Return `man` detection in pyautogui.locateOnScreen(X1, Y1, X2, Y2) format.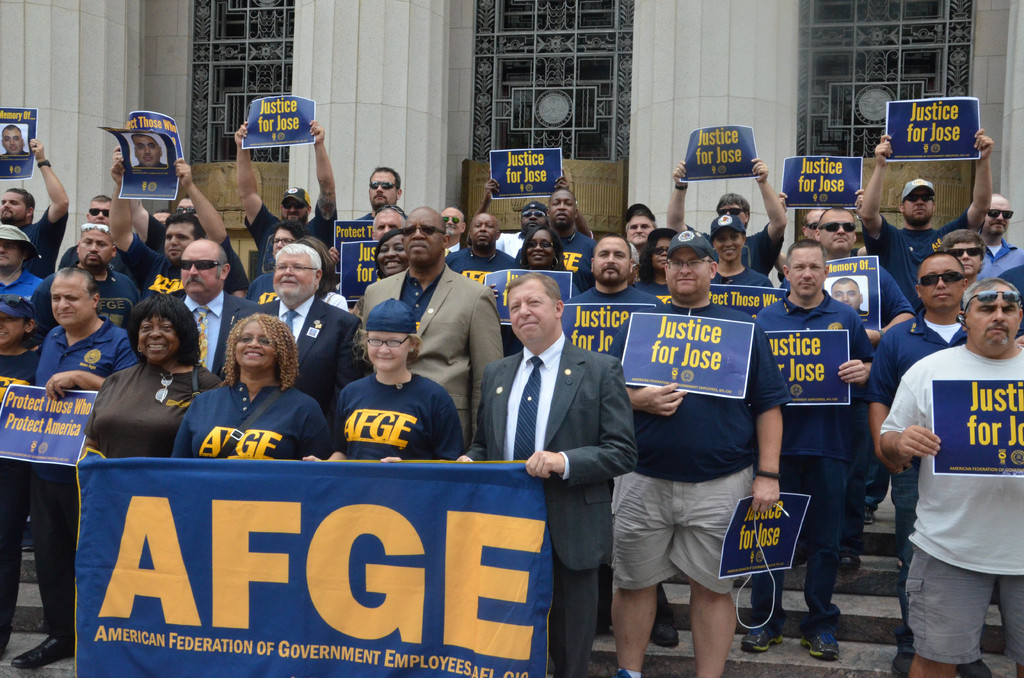
pyautogui.locateOnScreen(472, 175, 593, 262).
